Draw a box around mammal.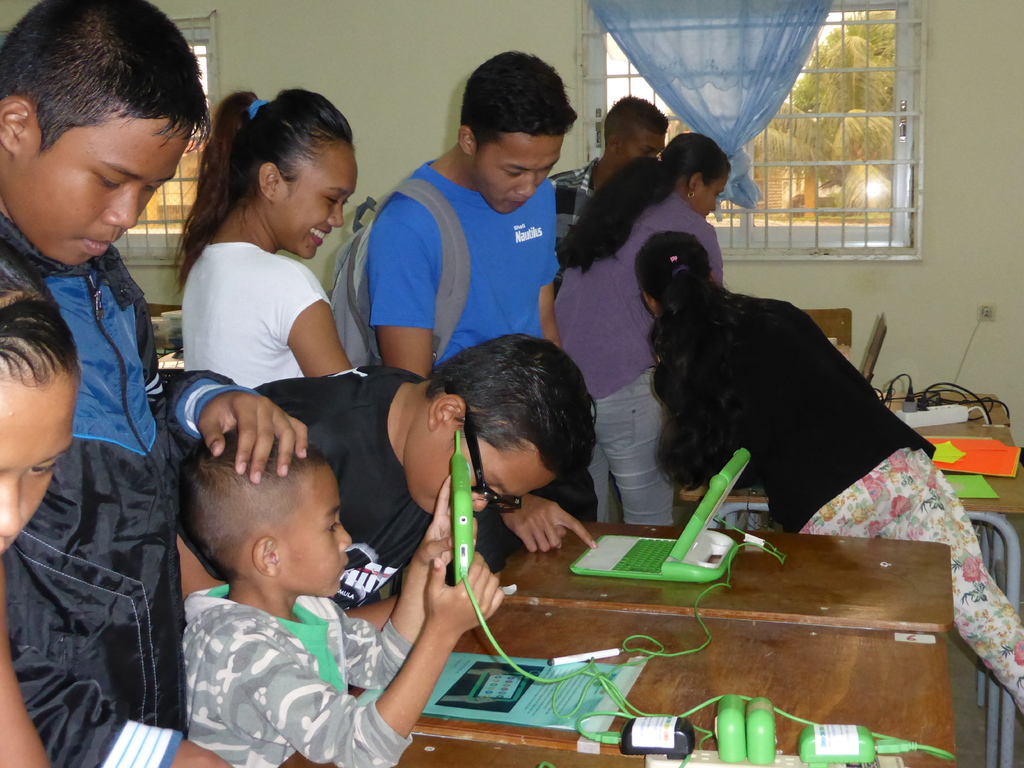
[168,85,358,392].
